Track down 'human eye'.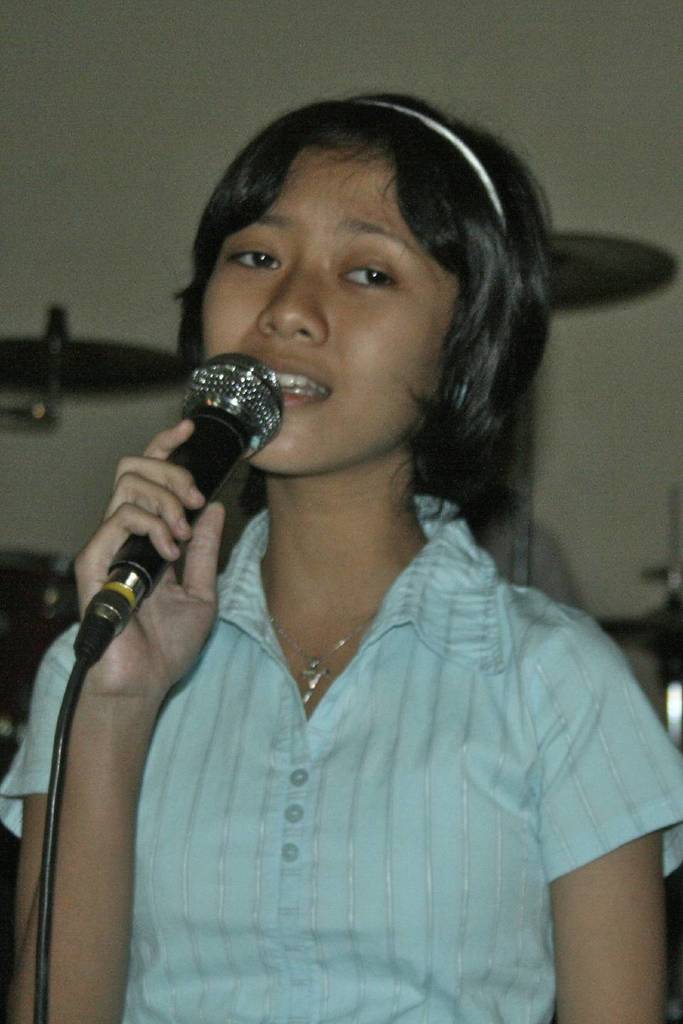
Tracked to x1=218 y1=231 x2=290 y2=273.
